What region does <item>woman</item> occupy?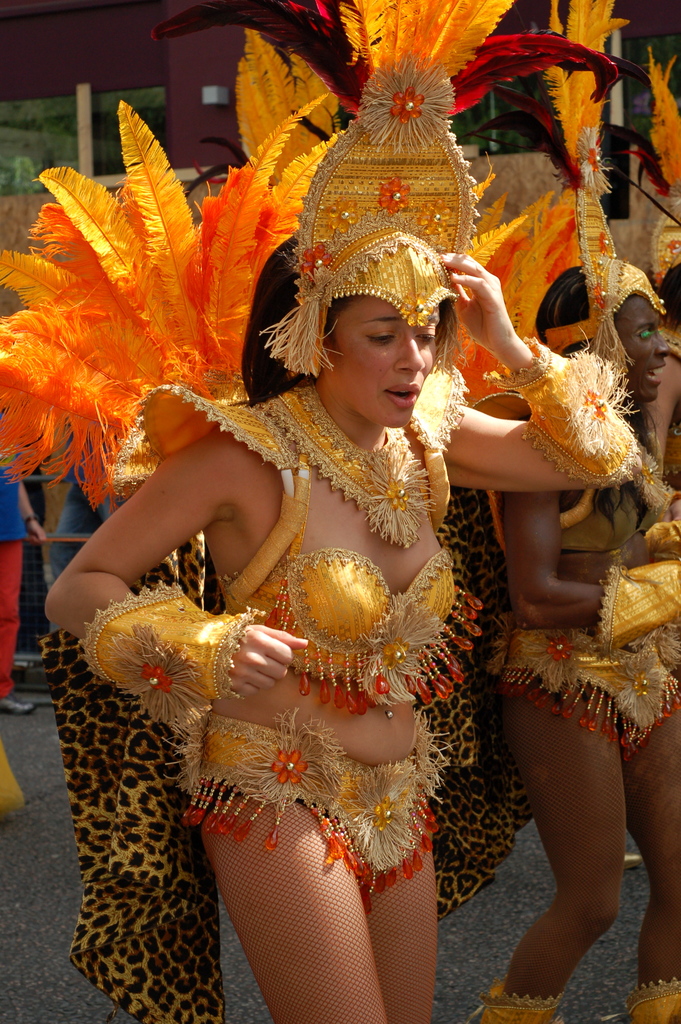
pyautogui.locateOnScreen(466, 262, 680, 1023).
